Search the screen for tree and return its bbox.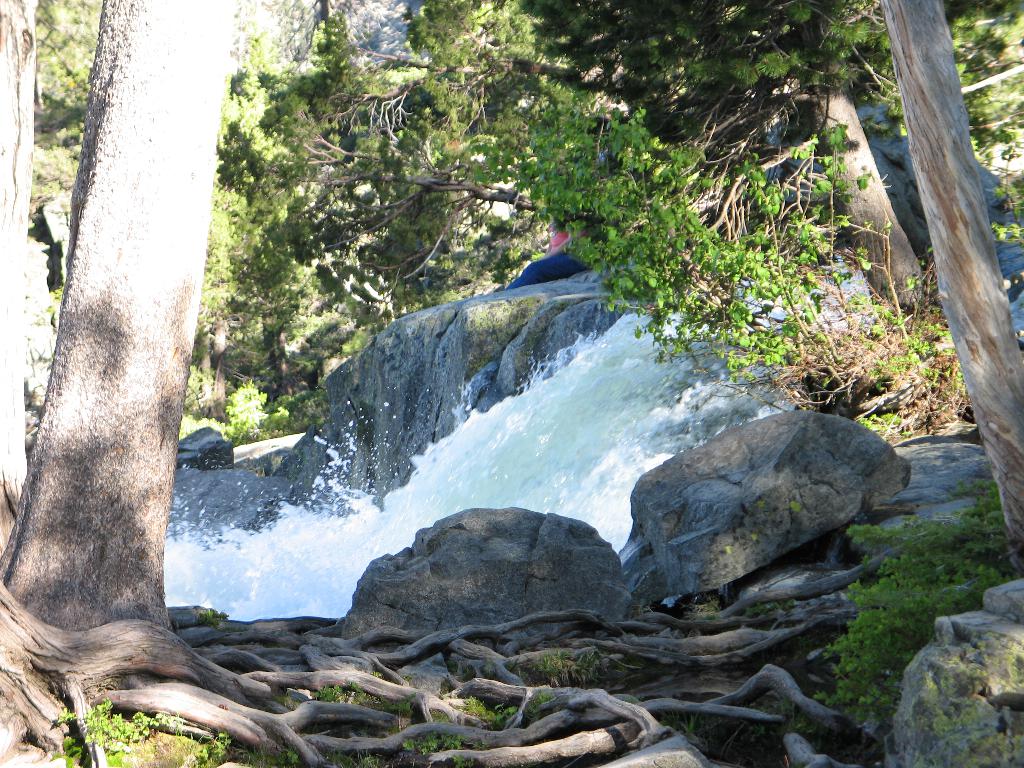
Found: [0,1,231,672].
